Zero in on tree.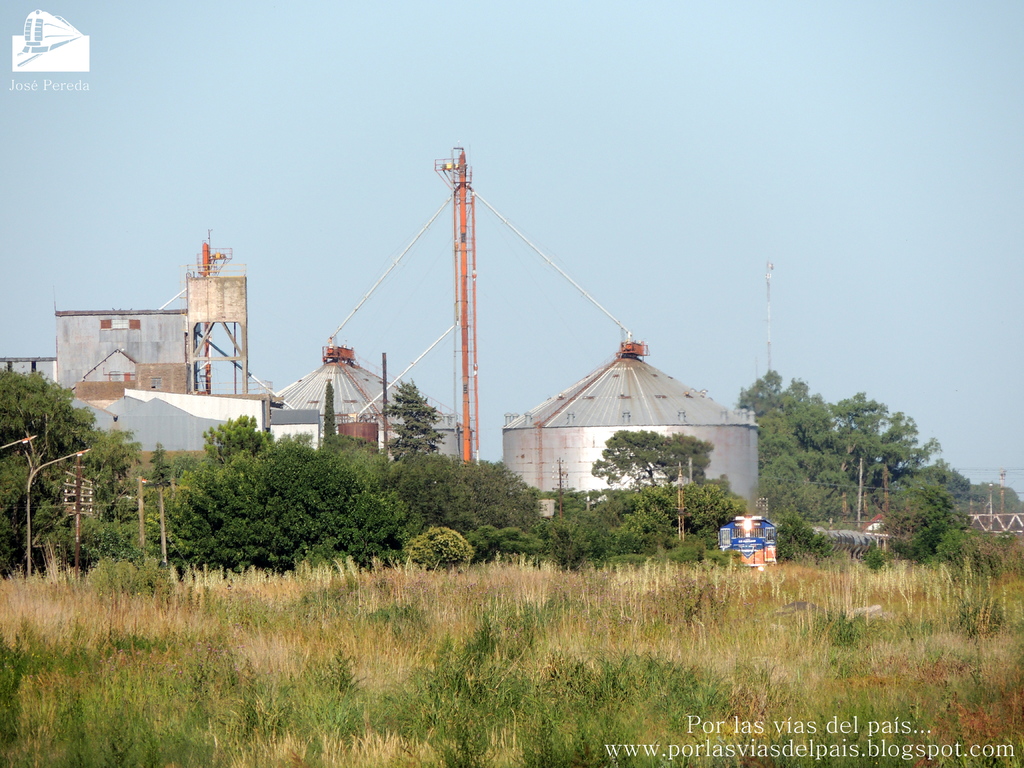
Zeroed in: (x1=785, y1=380, x2=966, y2=561).
